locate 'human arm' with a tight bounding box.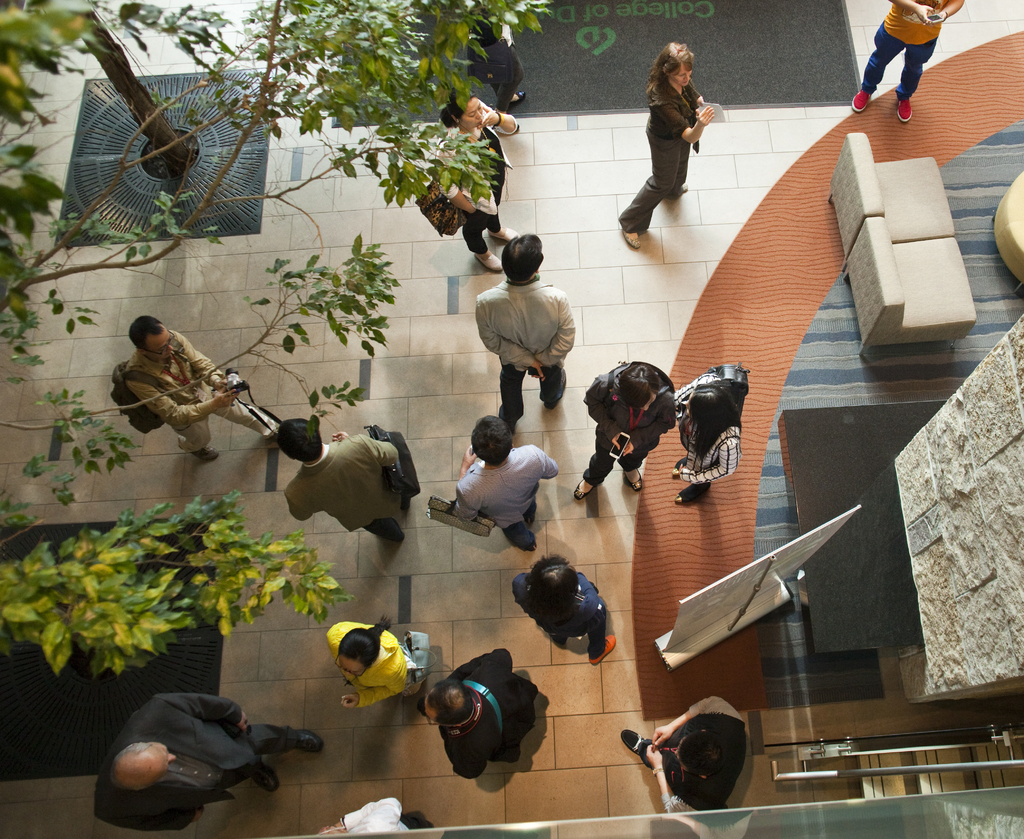
{"left": 90, "top": 799, "right": 208, "bottom": 838}.
